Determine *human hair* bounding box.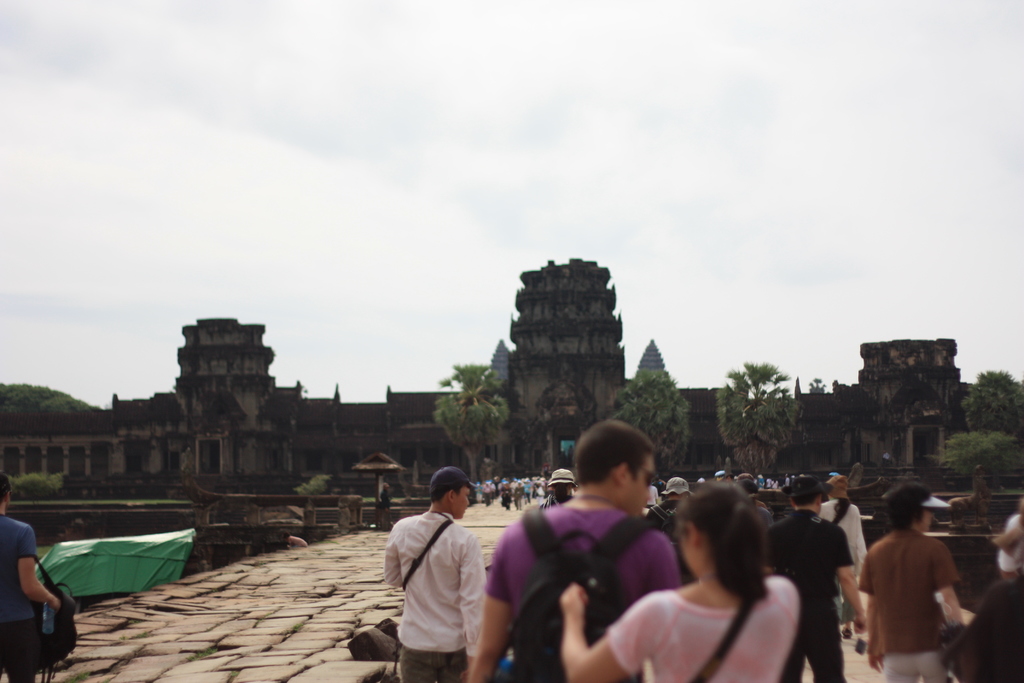
Determined: [672, 477, 771, 605].
